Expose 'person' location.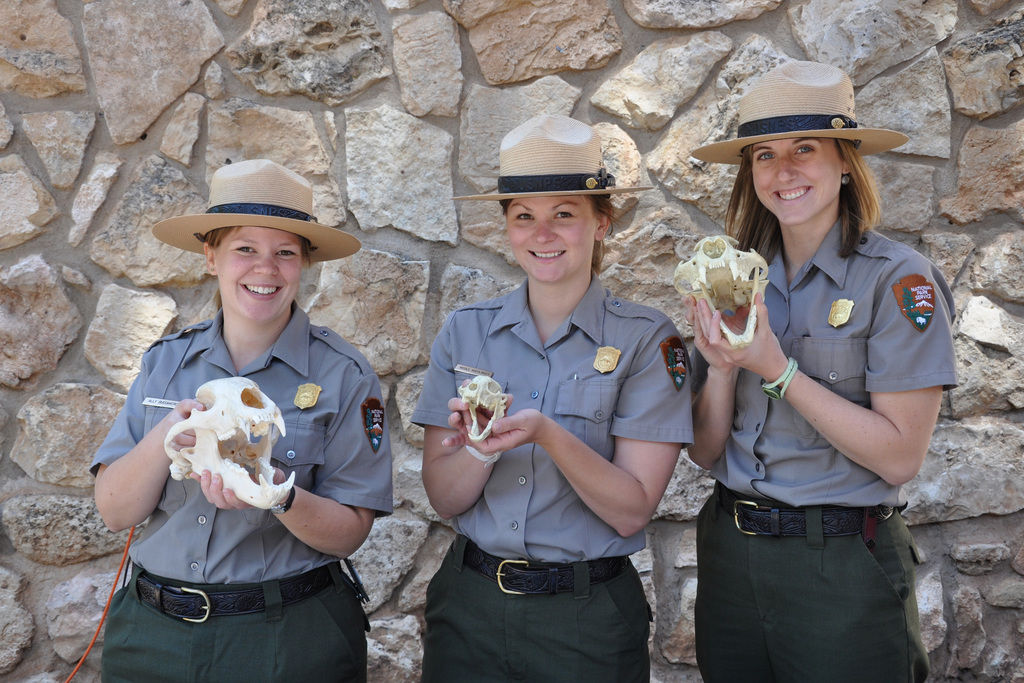
Exposed at x1=408 y1=117 x2=699 y2=682.
